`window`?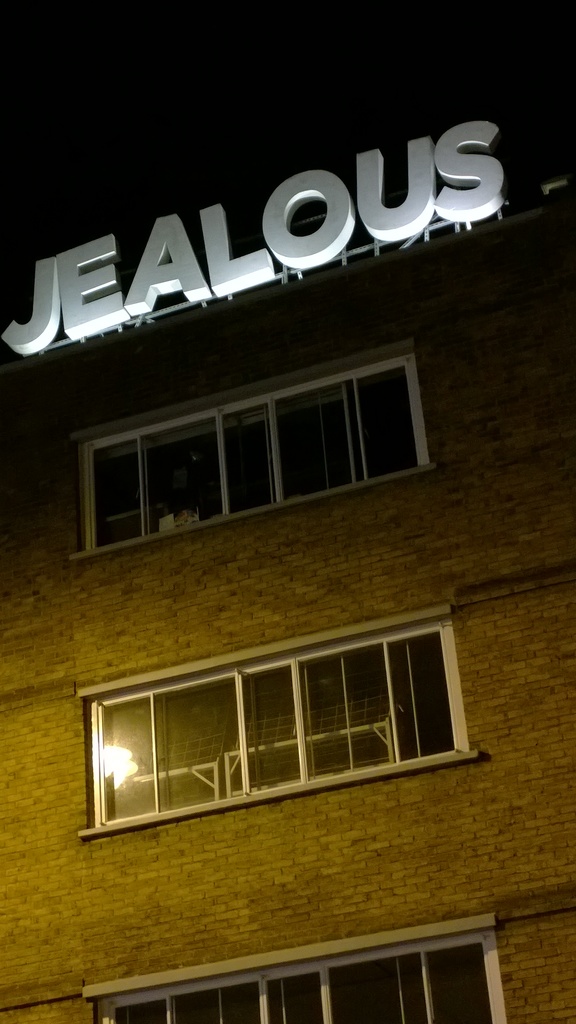
bbox=[78, 358, 428, 556]
